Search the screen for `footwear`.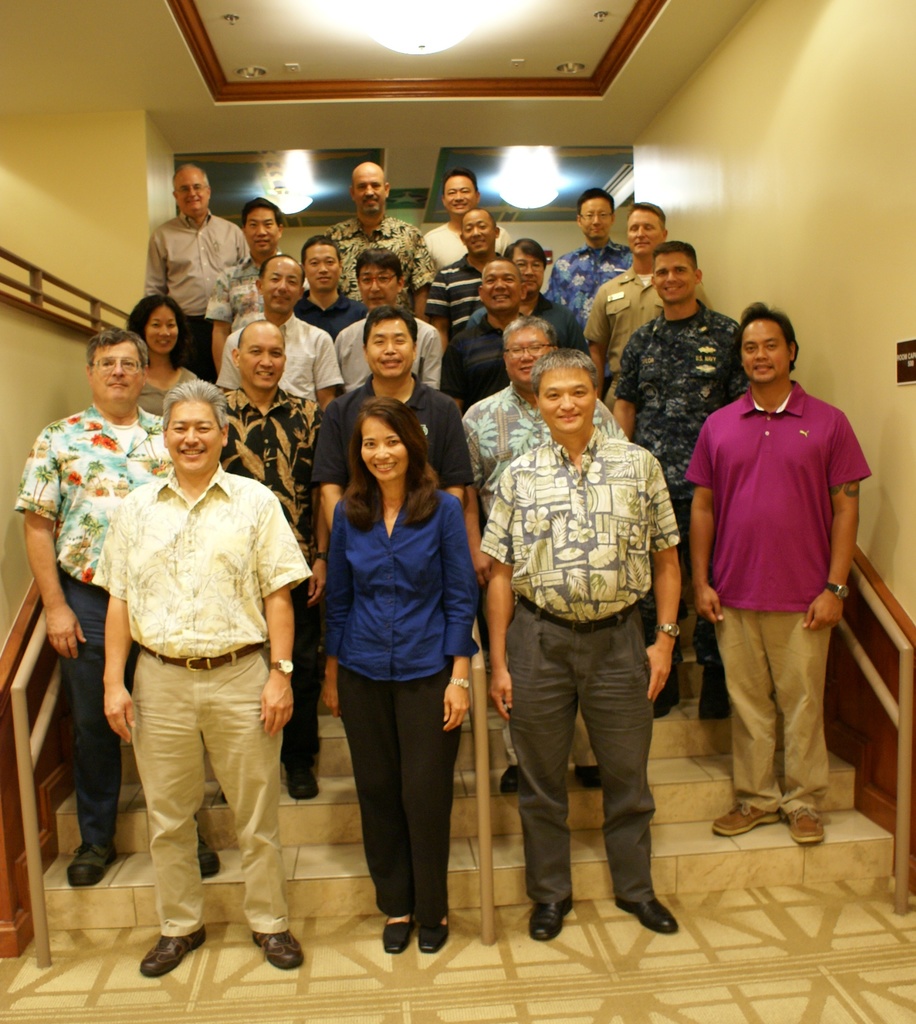
Found at (x1=251, y1=924, x2=311, y2=973).
